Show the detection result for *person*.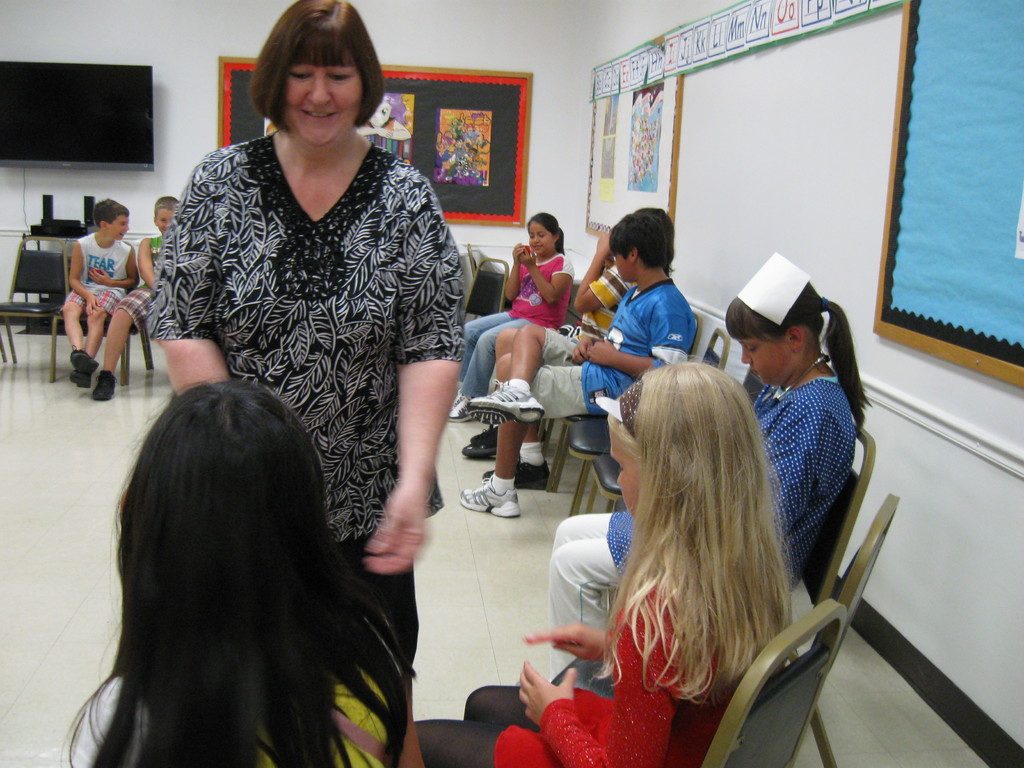
BBox(461, 209, 671, 490).
